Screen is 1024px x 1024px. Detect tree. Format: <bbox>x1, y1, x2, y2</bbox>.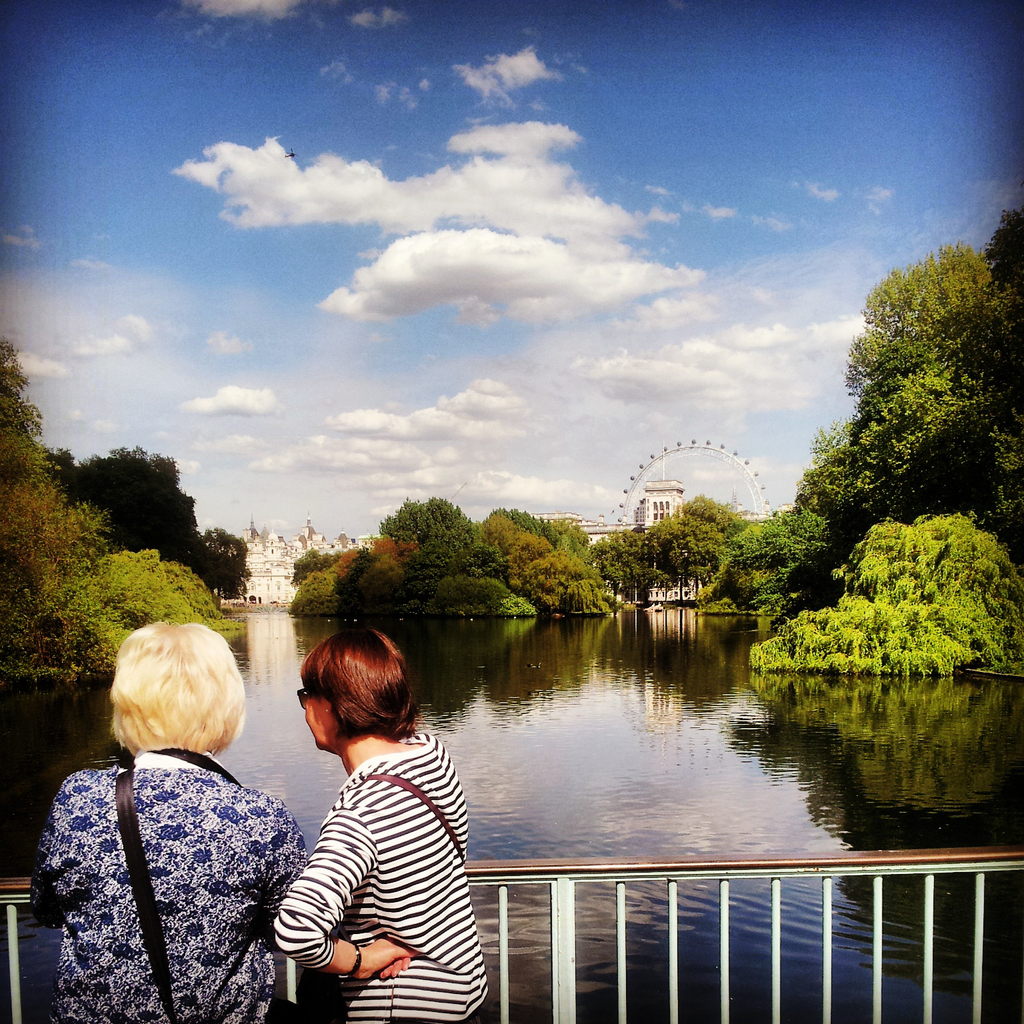
<bbox>65, 547, 255, 655</bbox>.
